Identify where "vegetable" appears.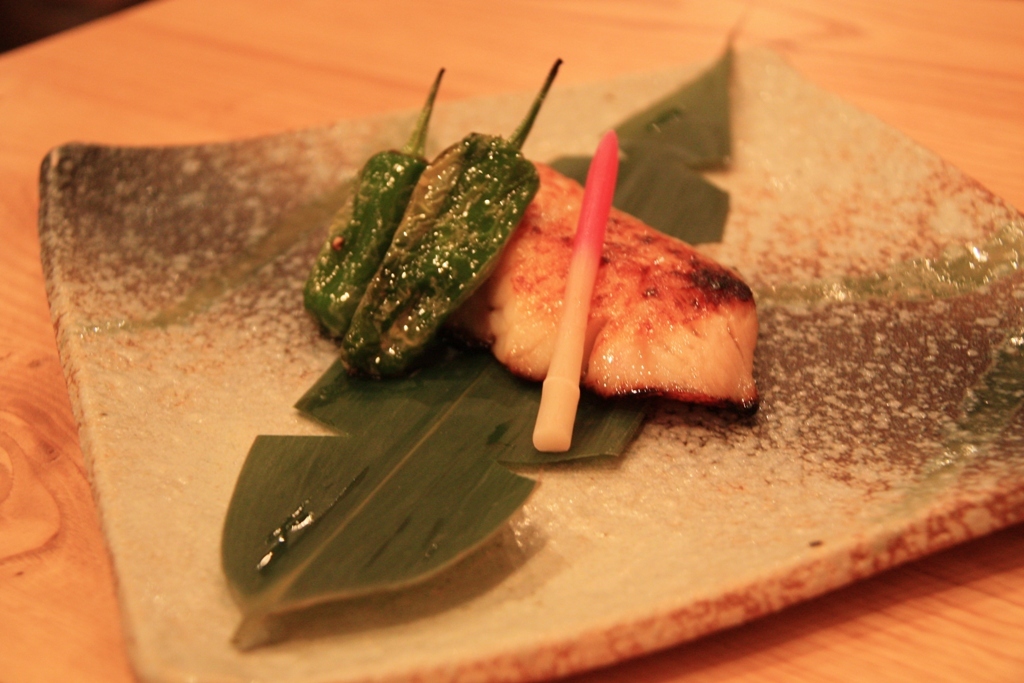
Appears at box=[454, 170, 761, 395].
